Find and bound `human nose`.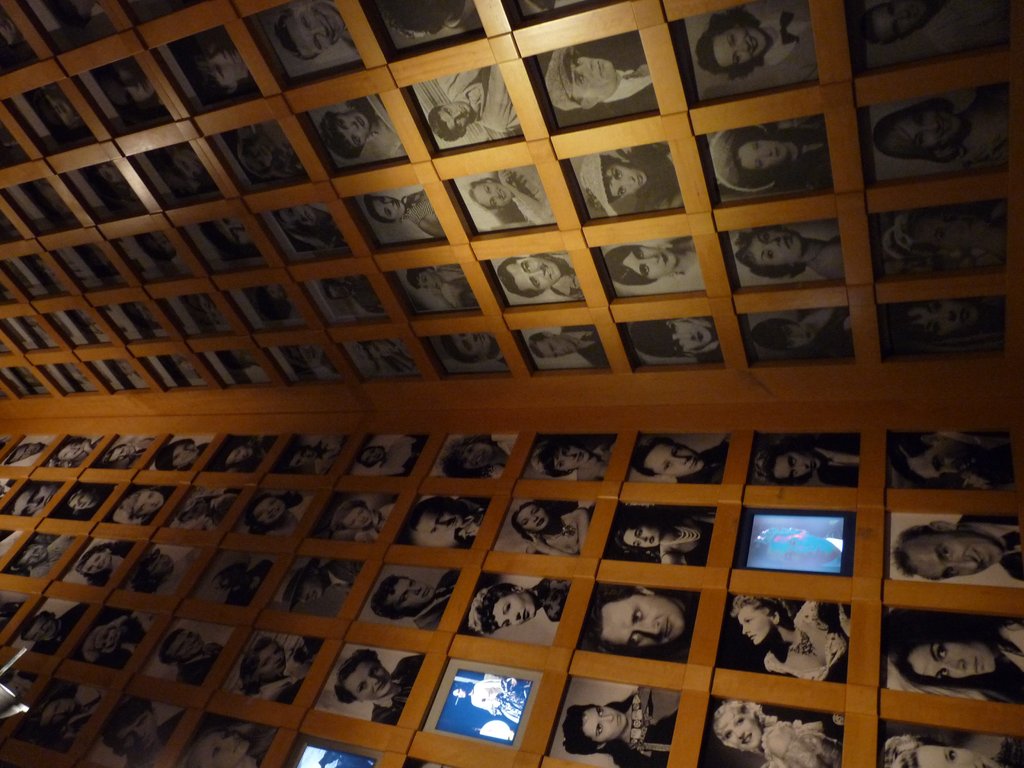
Bound: [left=410, top=586, right=420, bottom=590].
